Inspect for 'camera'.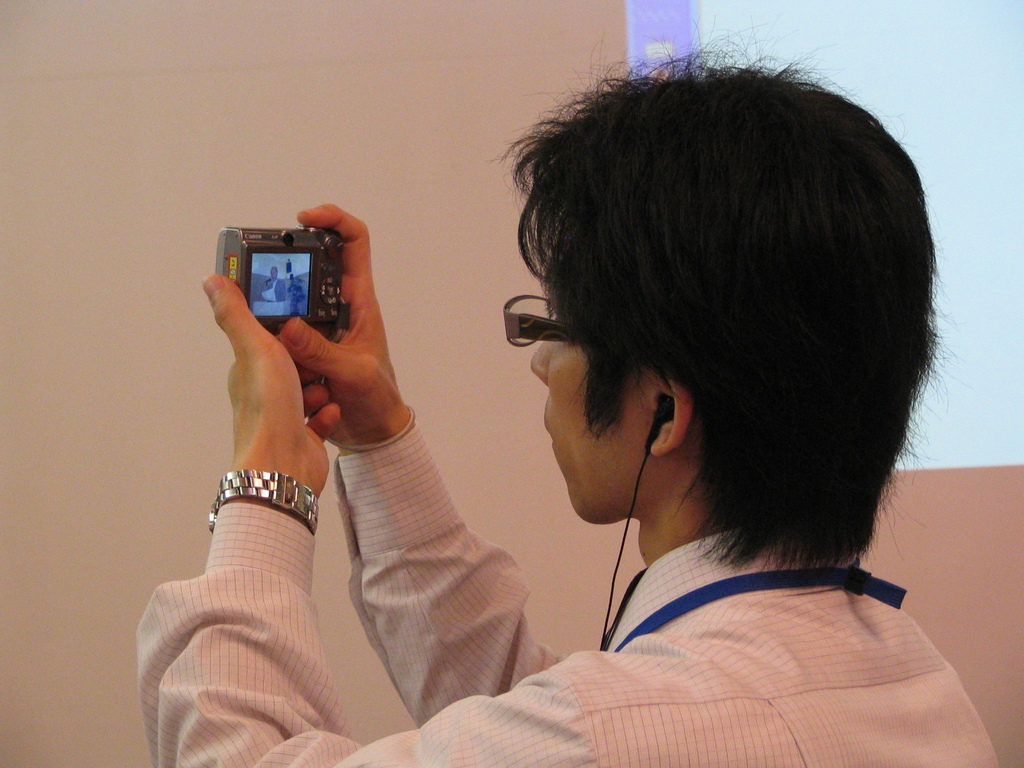
Inspection: {"x1": 214, "y1": 217, "x2": 363, "y2": 333}.
